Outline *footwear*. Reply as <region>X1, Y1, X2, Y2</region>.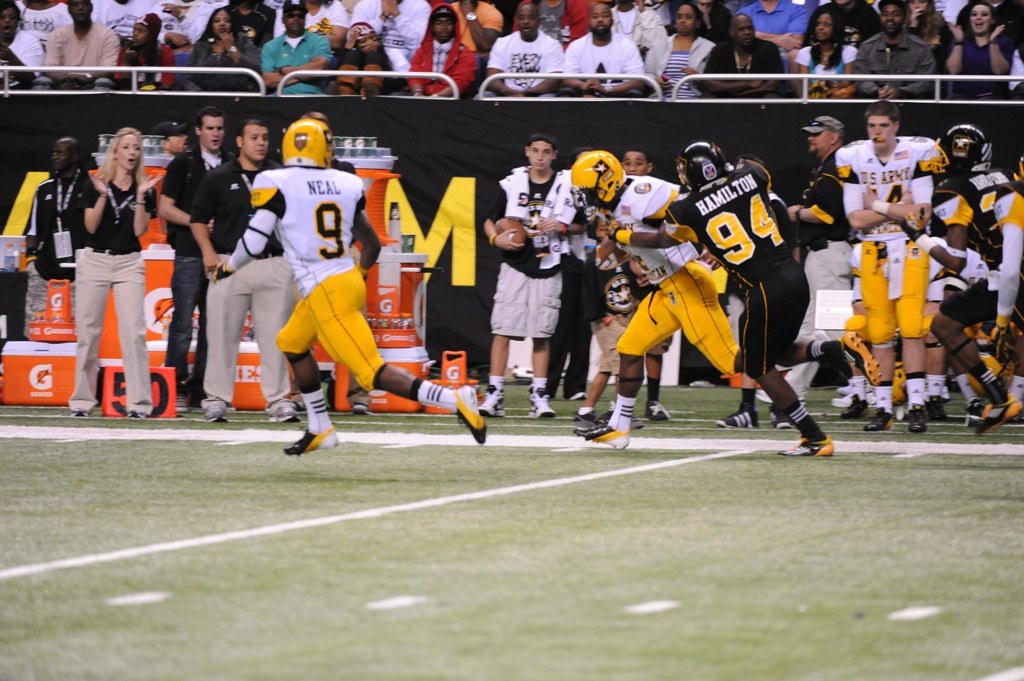
<region>904, 403, 925, 431</region>.
